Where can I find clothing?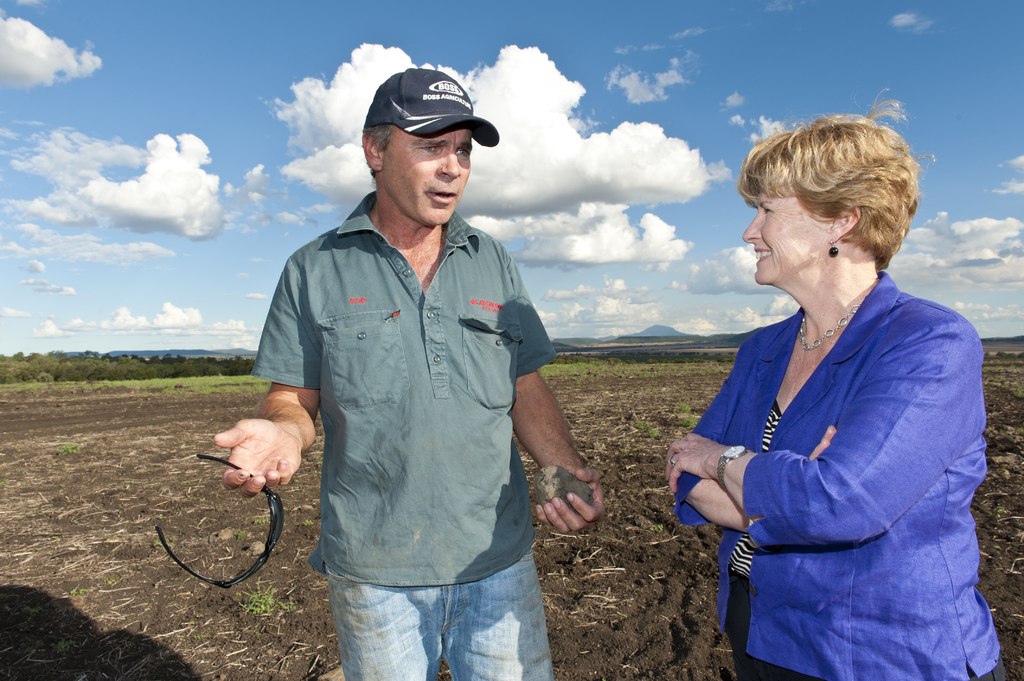
You can find it at (265,163,574,624).
